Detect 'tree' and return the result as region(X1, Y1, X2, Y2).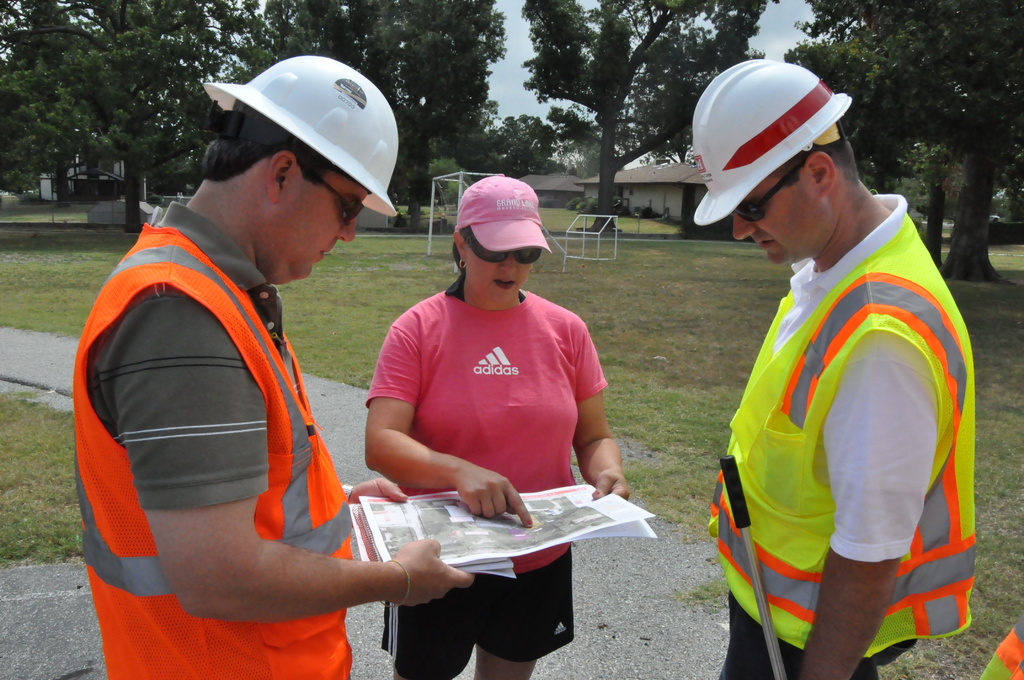
region(522, 0, 774, 229).
